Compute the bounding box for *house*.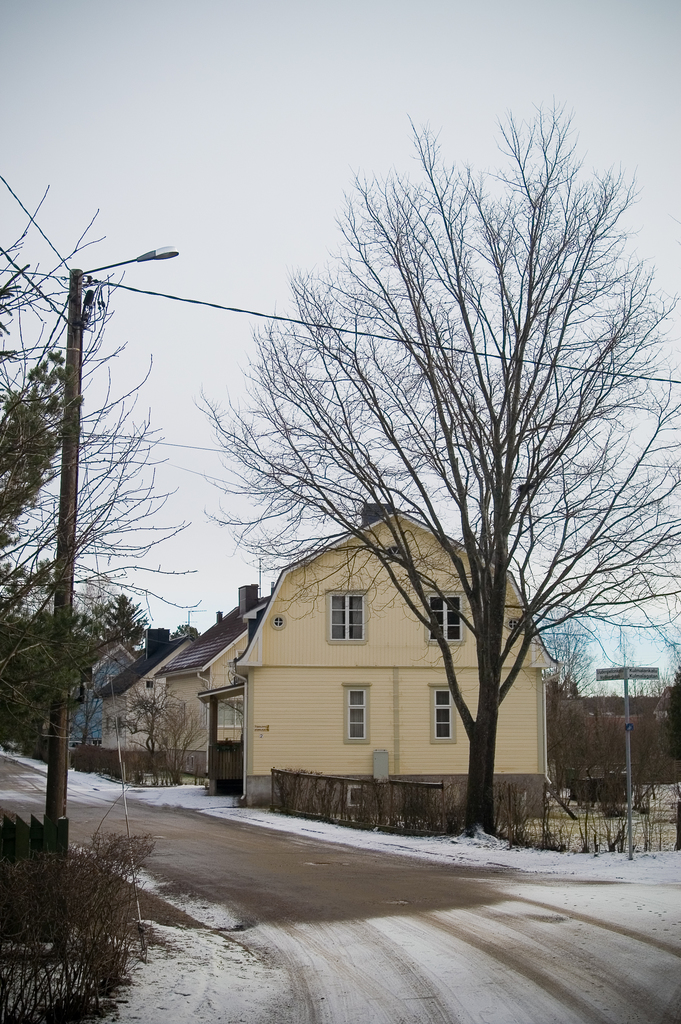
63/637/140/746.
